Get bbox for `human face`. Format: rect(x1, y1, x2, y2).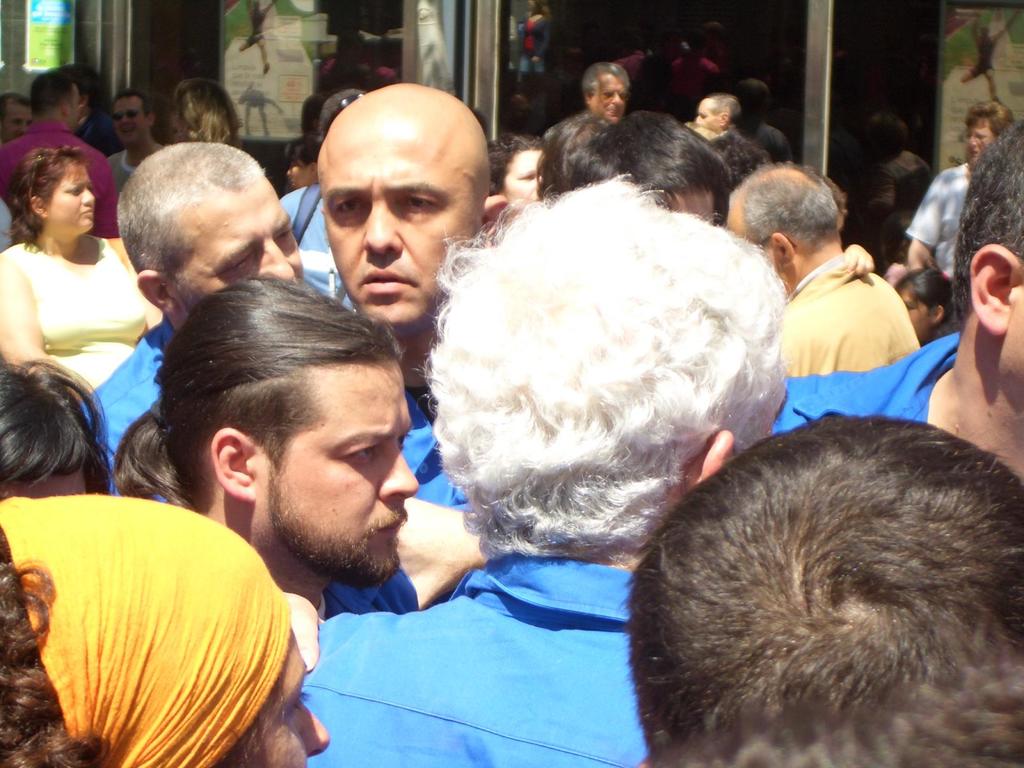
rect(221, 651, 331, 767).
